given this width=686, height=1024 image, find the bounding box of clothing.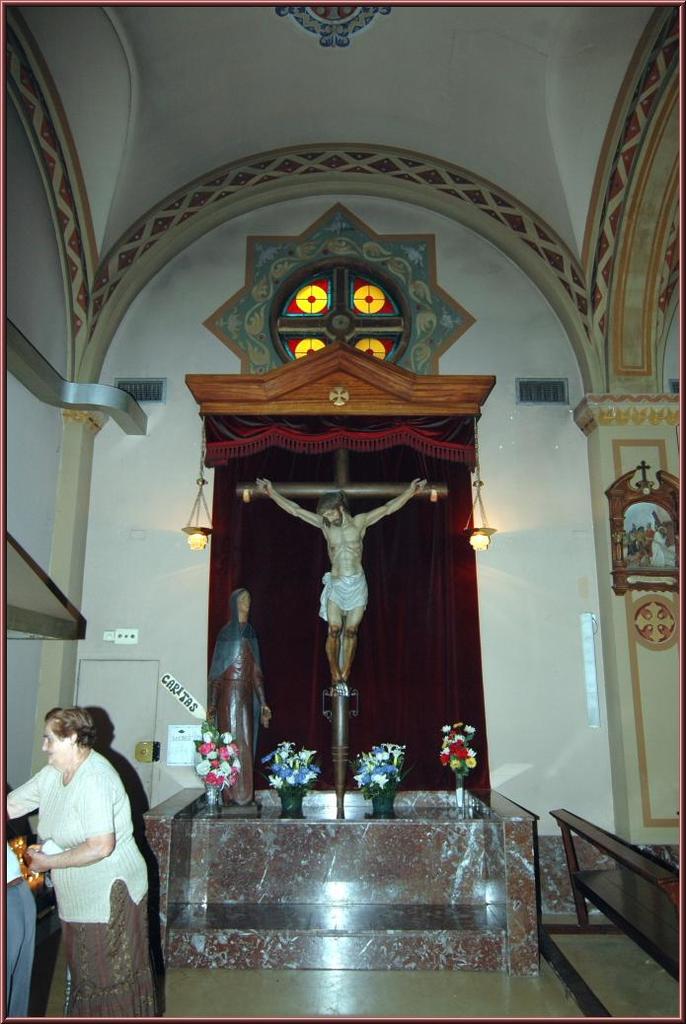
BBox(3, 840, 37, 1016).
